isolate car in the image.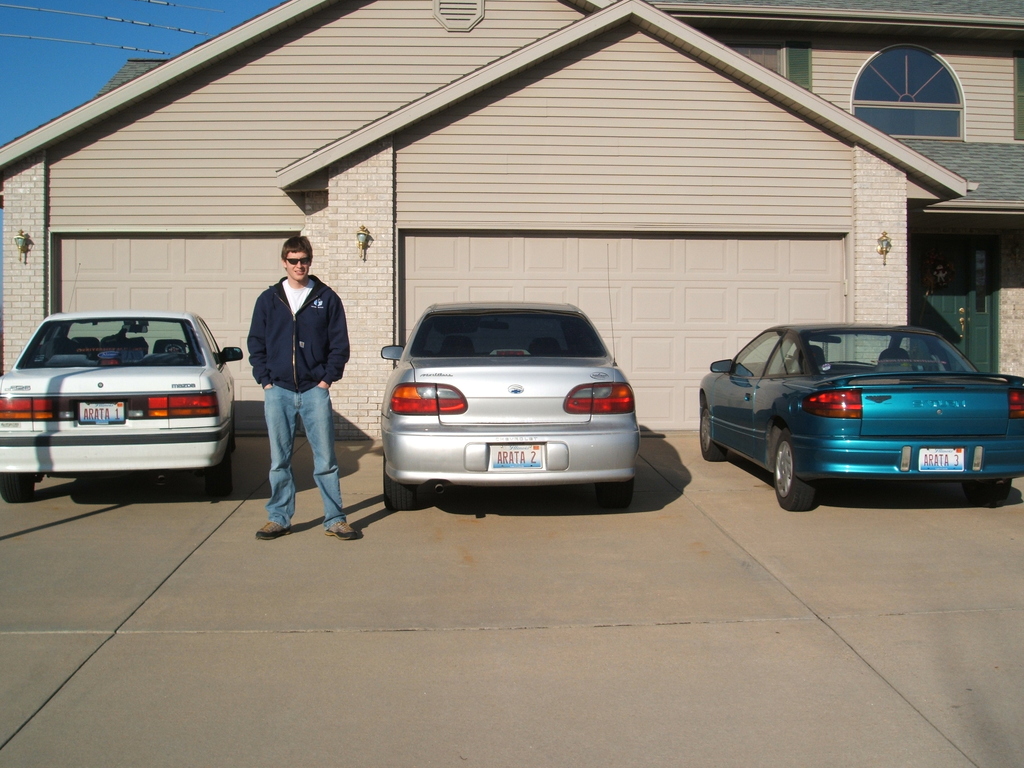
Isolated region: 380, 298, 641, 511.
